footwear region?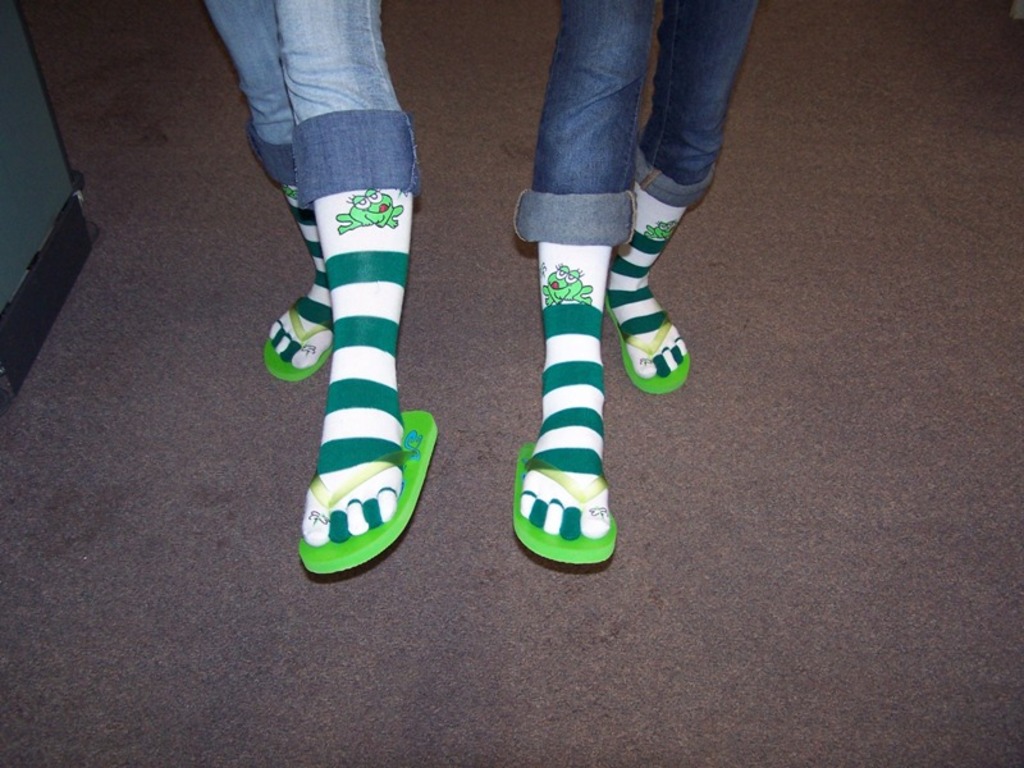
bbox=(282, 406, 443, 582)
